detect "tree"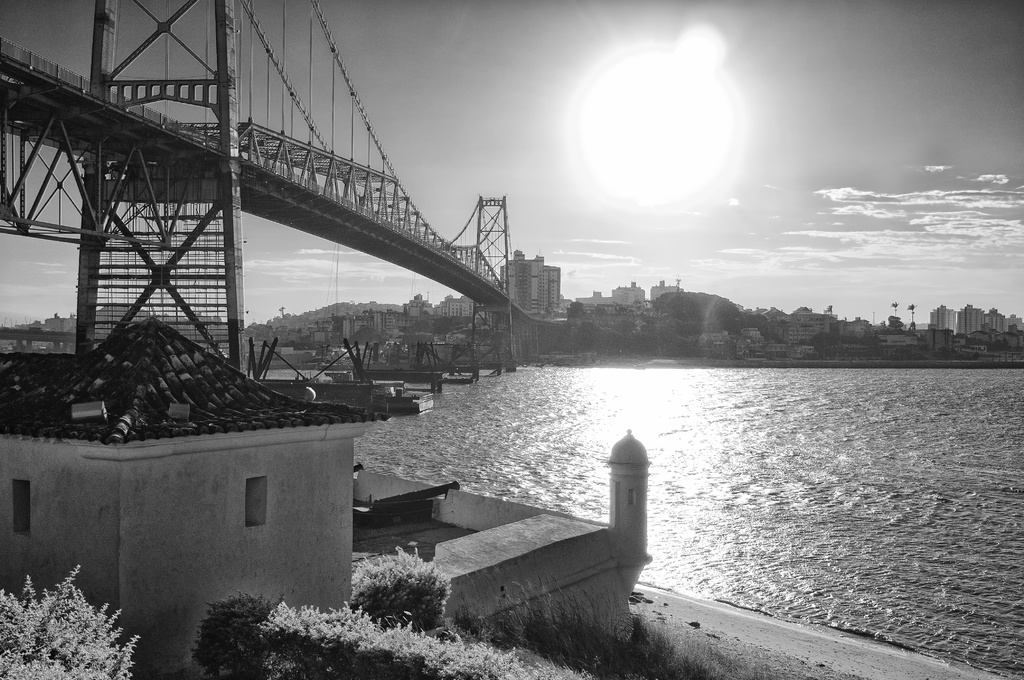
[x1=908, y1=301, x2=919, y2=325]
